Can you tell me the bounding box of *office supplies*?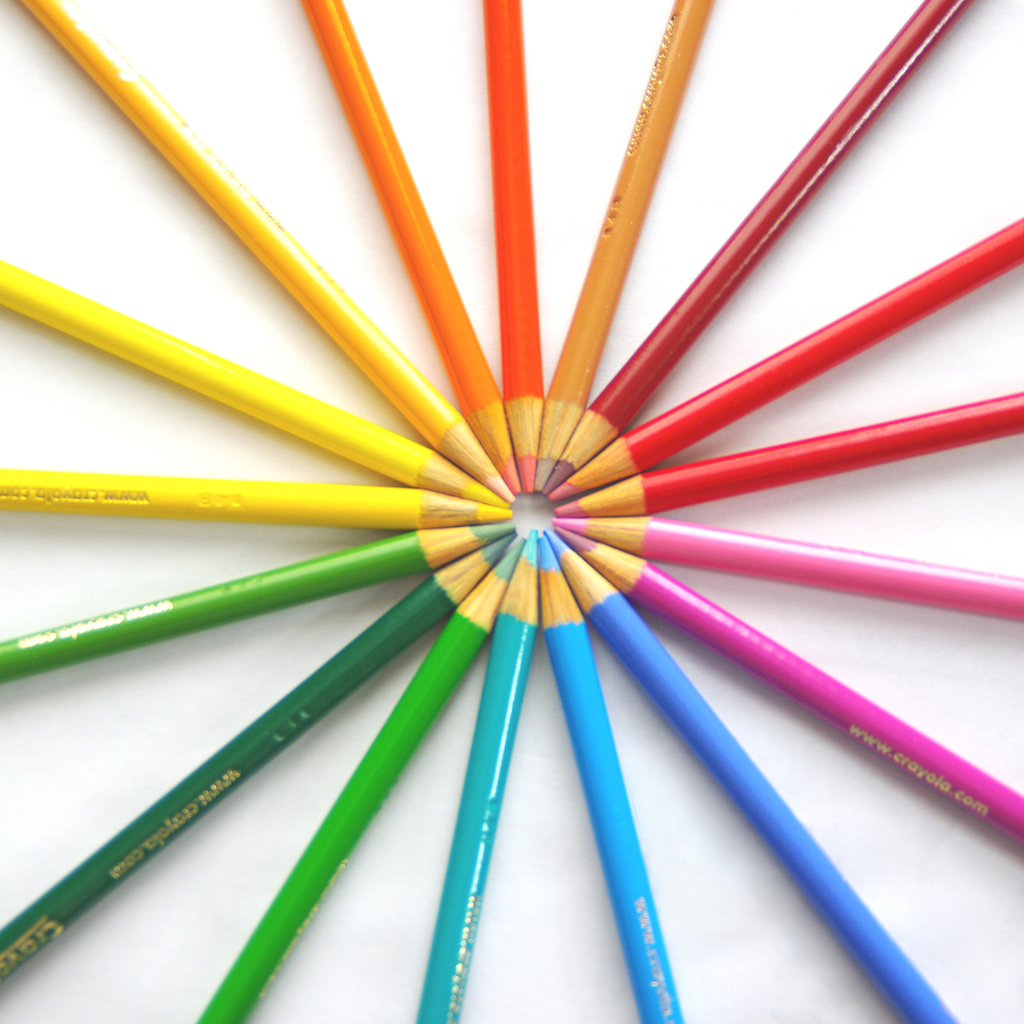
0/531/515/972.
